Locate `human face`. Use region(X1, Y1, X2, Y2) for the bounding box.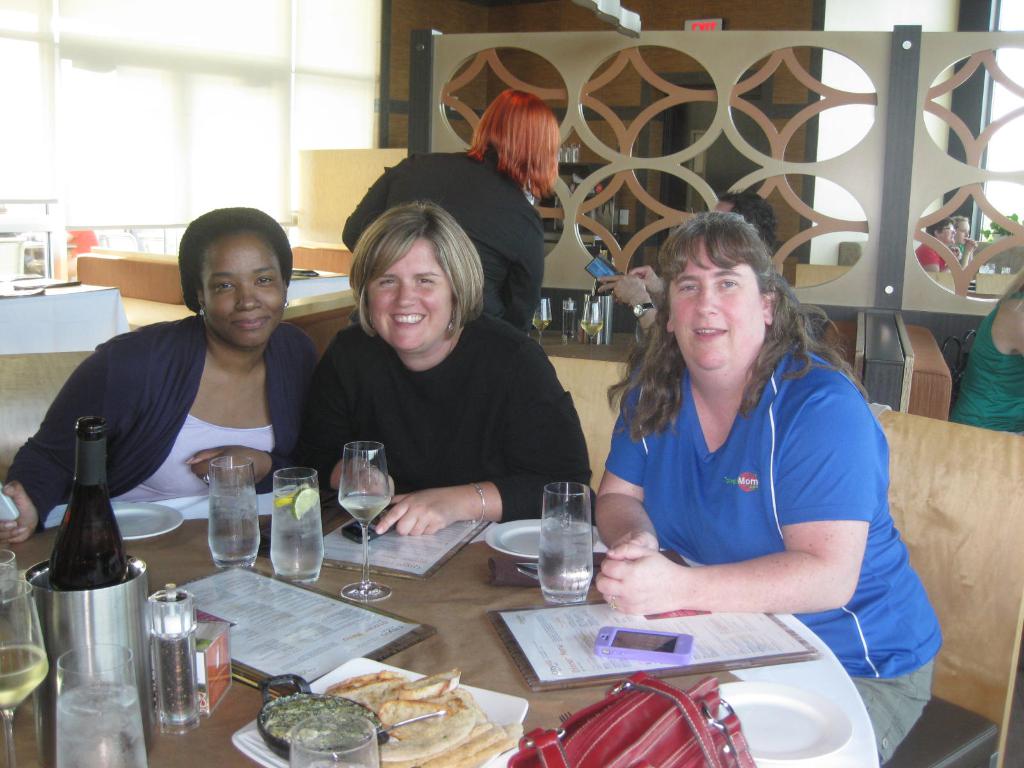
region(205, 238, 292, 341).
